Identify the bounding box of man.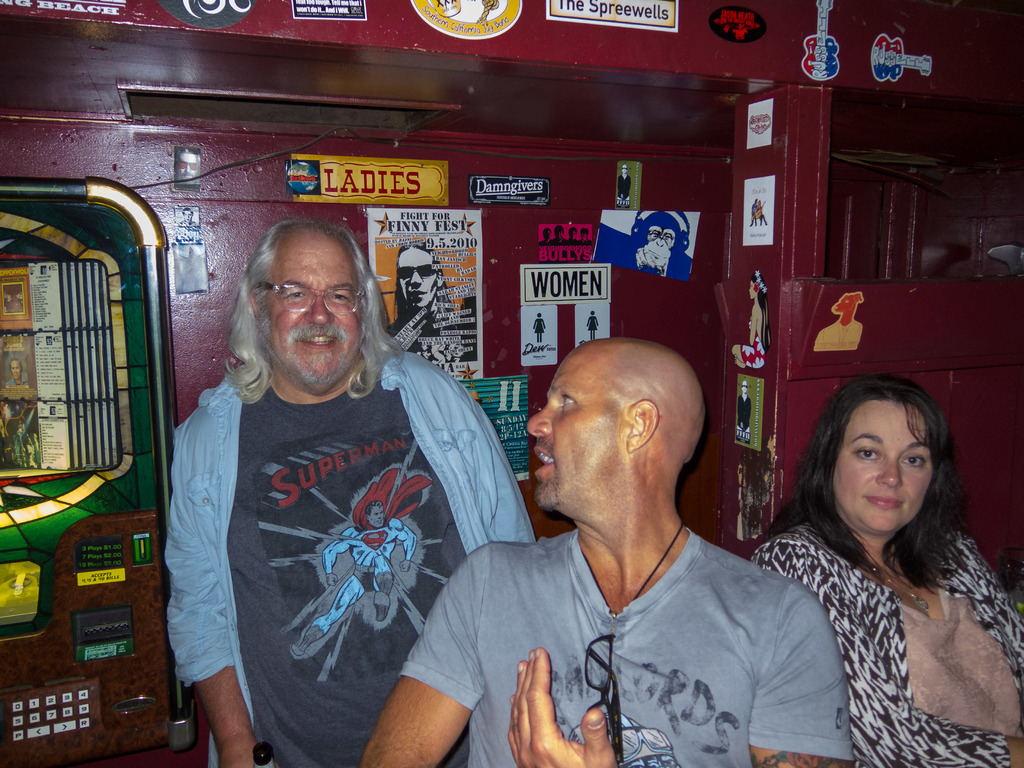
(left=412, top=319, right=844, bottom=748).
